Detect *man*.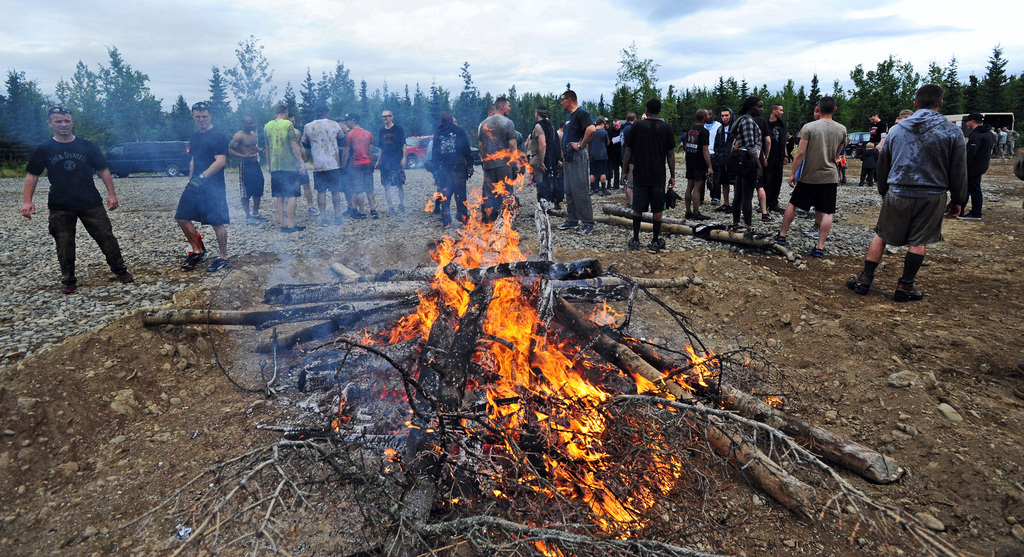
Detected at detection(369, 97, 423, 218).
